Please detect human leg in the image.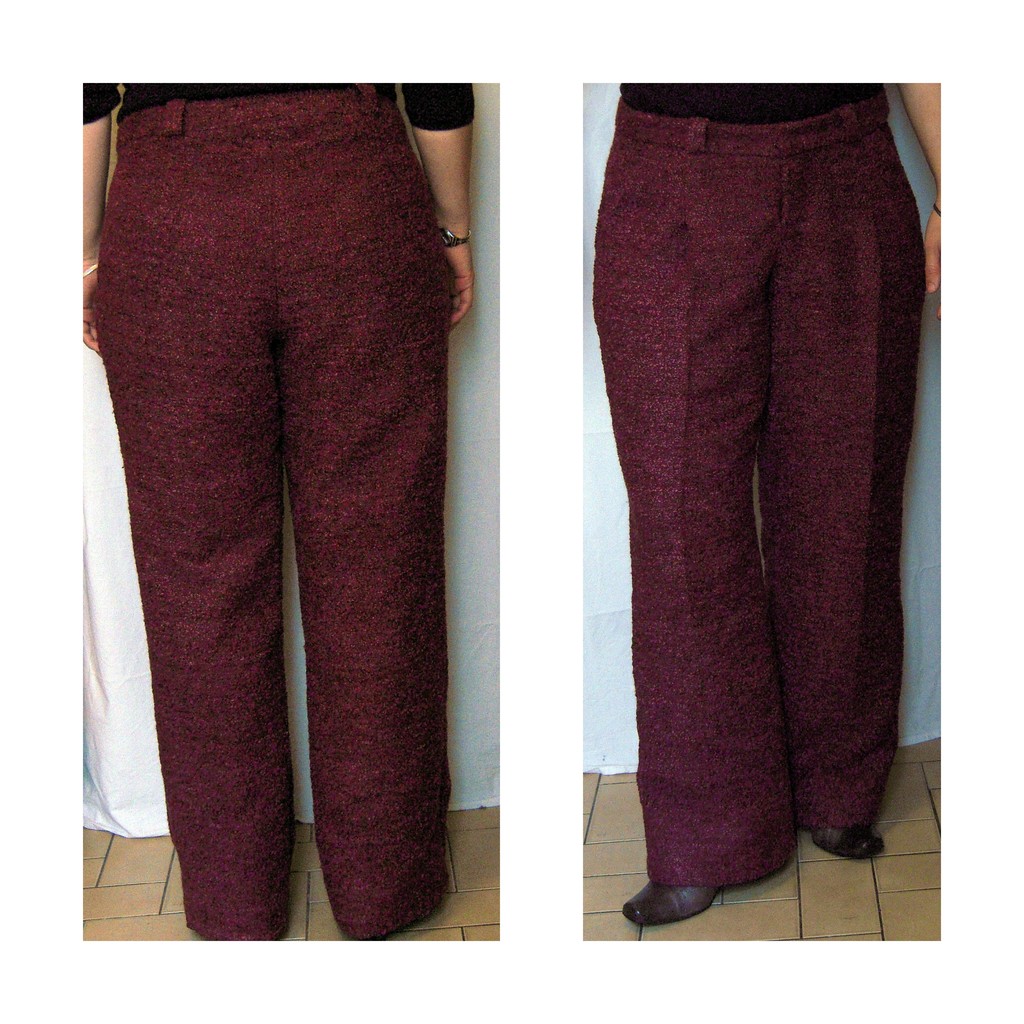
x1=771 y1=110 x2=927 y2=855.
